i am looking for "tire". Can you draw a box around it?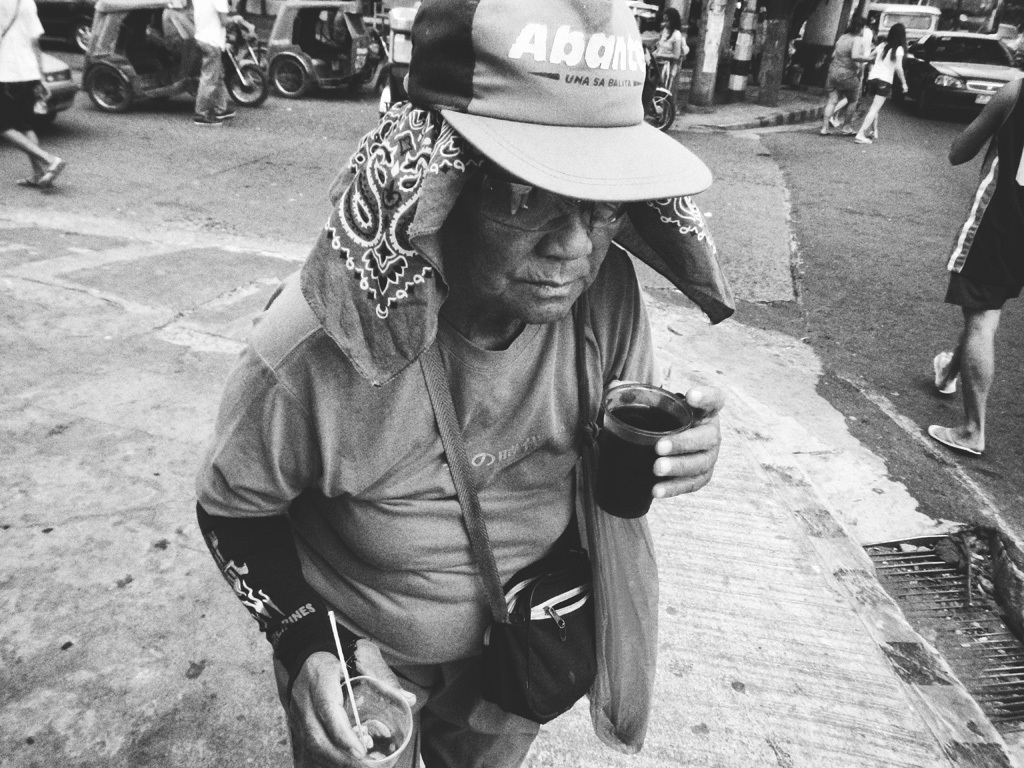
Sure, the bounding box is bbox=(83, 59, 144, 115).
